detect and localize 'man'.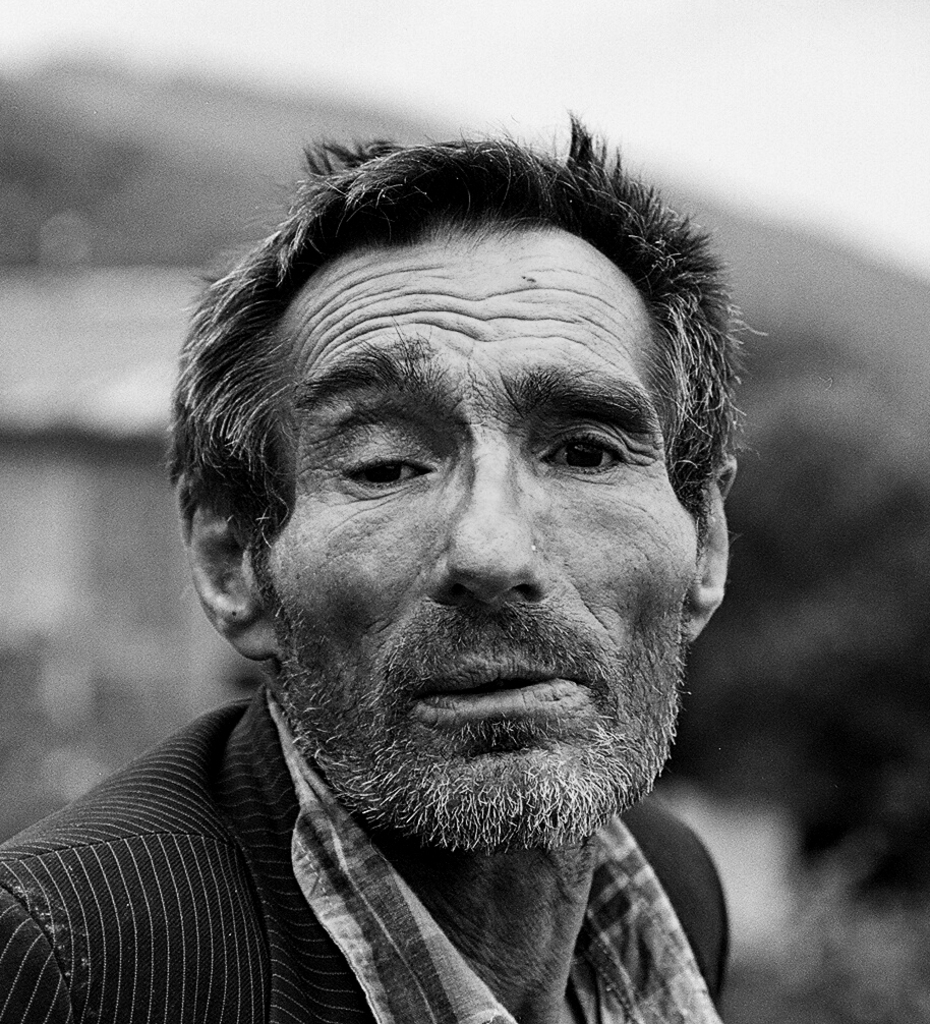
Localized at 0:93:730:1023.
